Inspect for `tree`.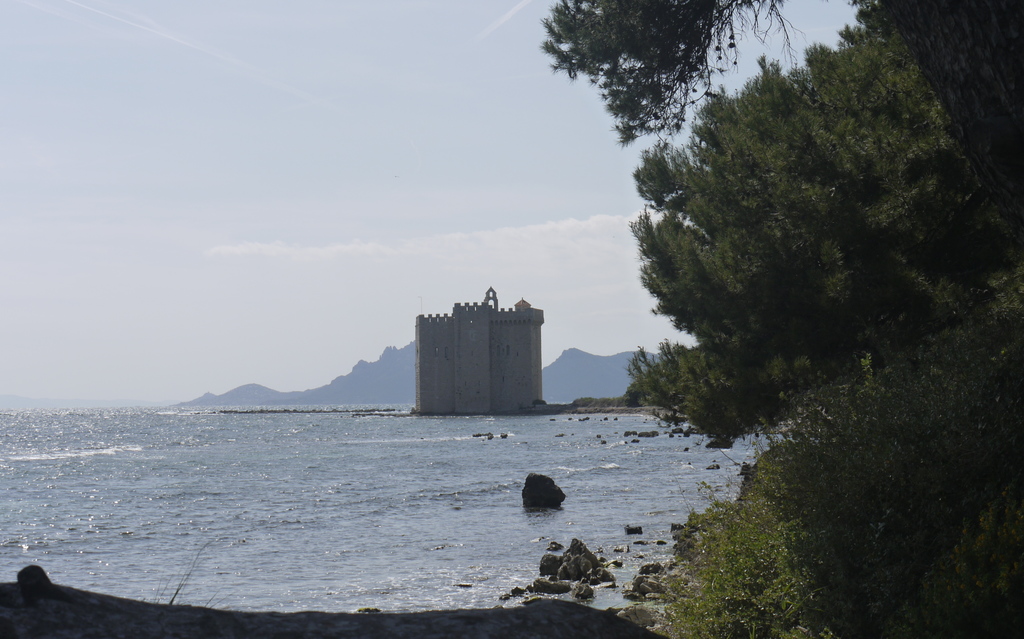
Inspection: pyautogui.locateOnScreen(589, 8, 987, 515).
